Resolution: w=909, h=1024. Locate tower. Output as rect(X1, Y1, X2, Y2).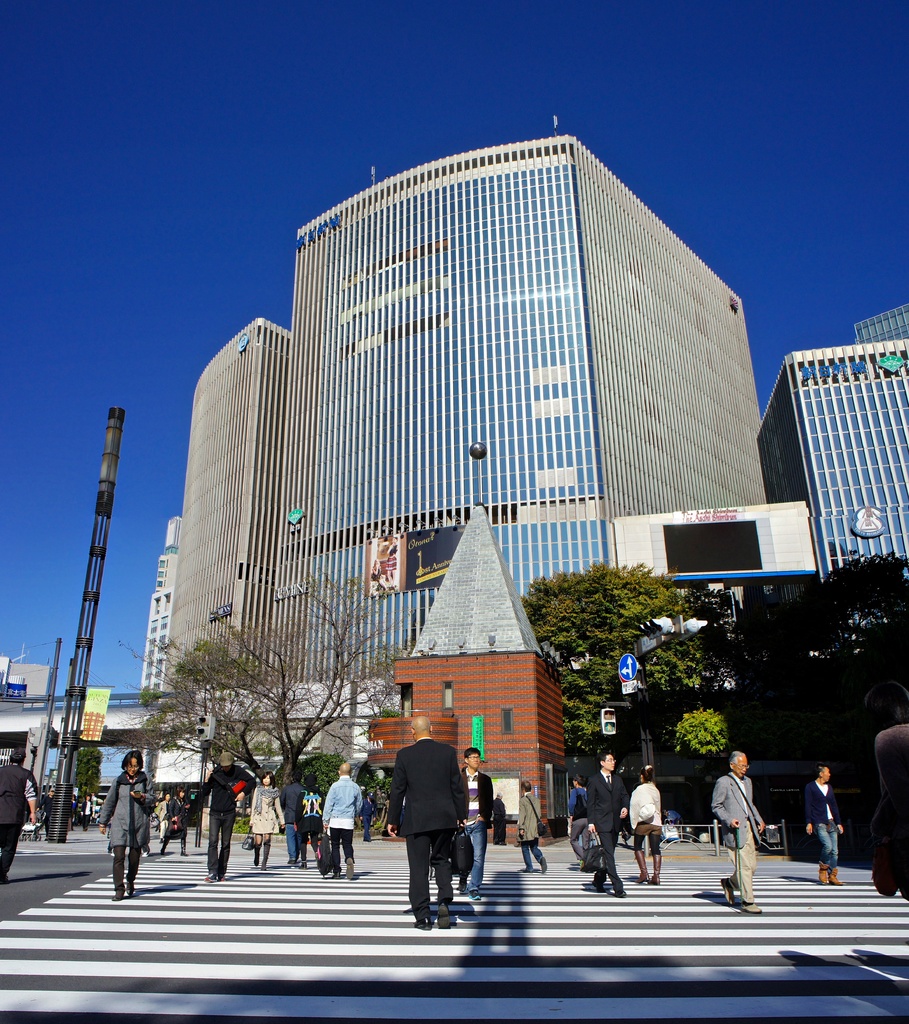
rect(166, 319, 302, 691).
